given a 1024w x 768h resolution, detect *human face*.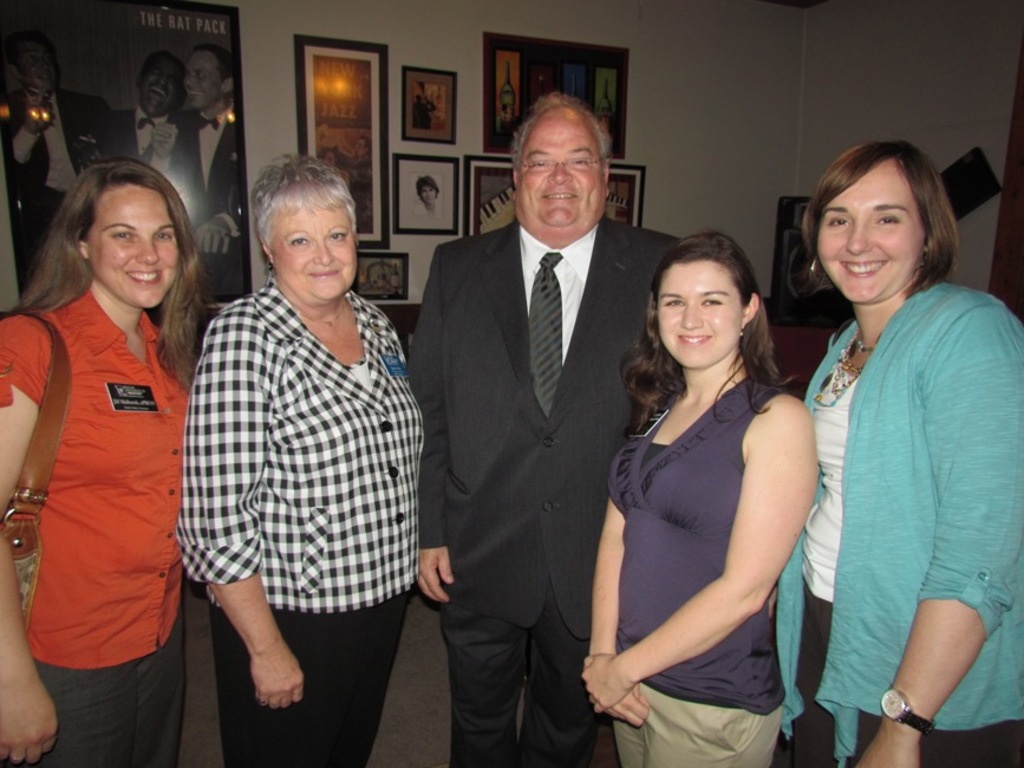
(656, 259, 745, 371).
